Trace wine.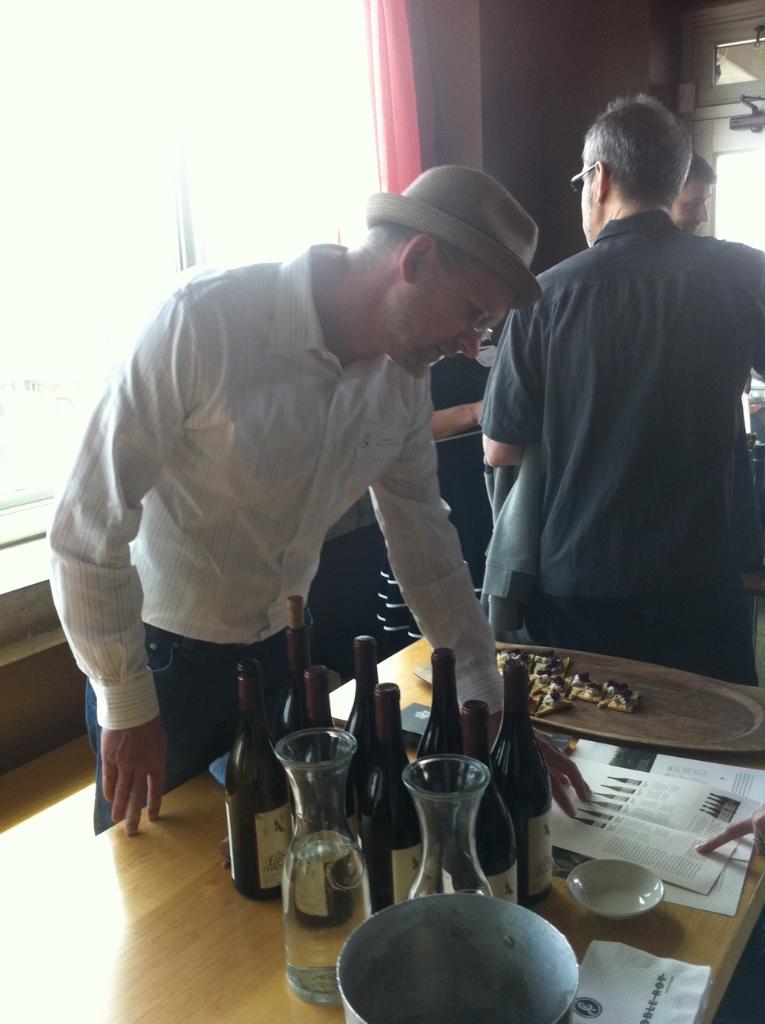
Traced to Rect(443, 699, 519, 903).
